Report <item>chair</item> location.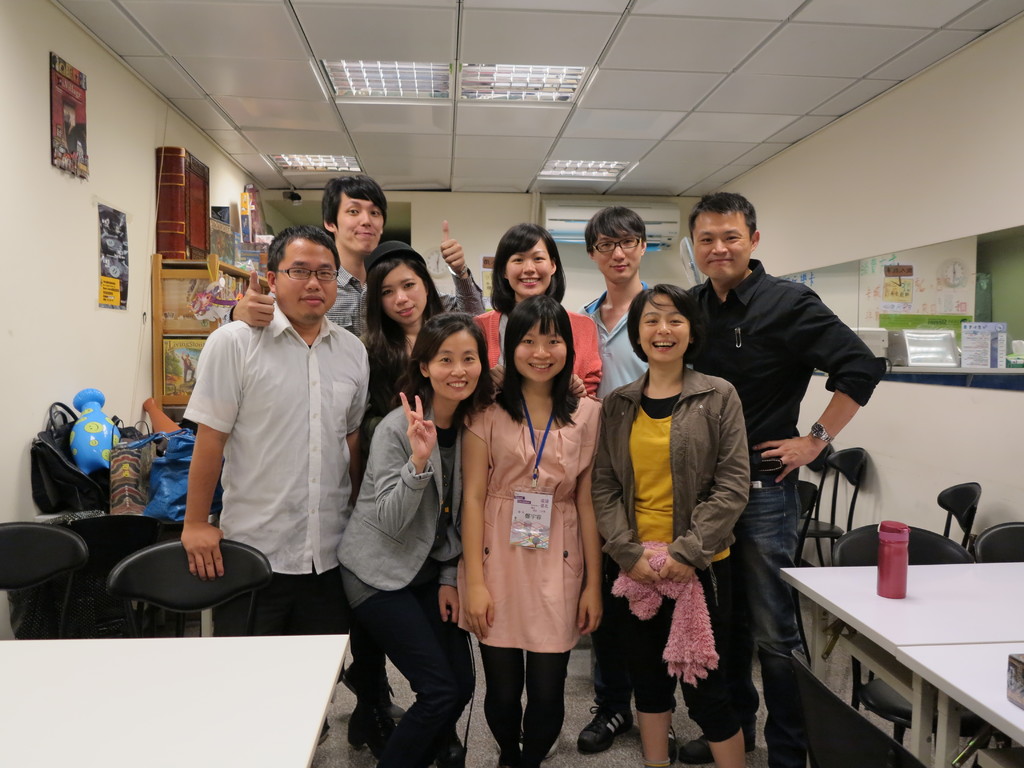
Report: bbox(789, 447, 872, 650).
